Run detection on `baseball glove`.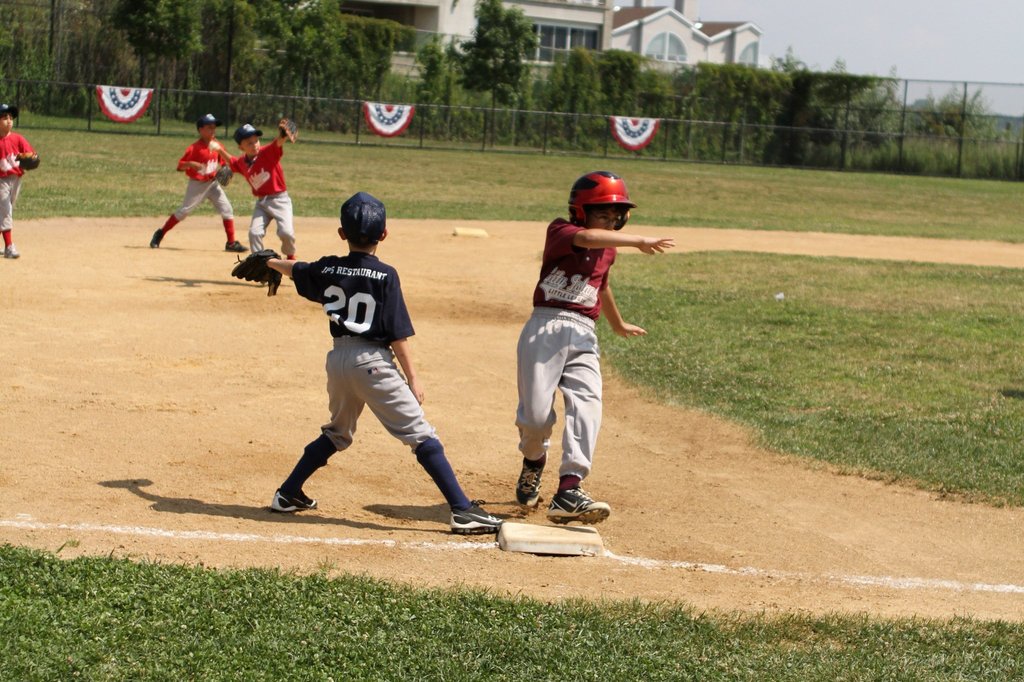
Result: pyautogui.locateOnScreen(227, 246, 284, 295).
